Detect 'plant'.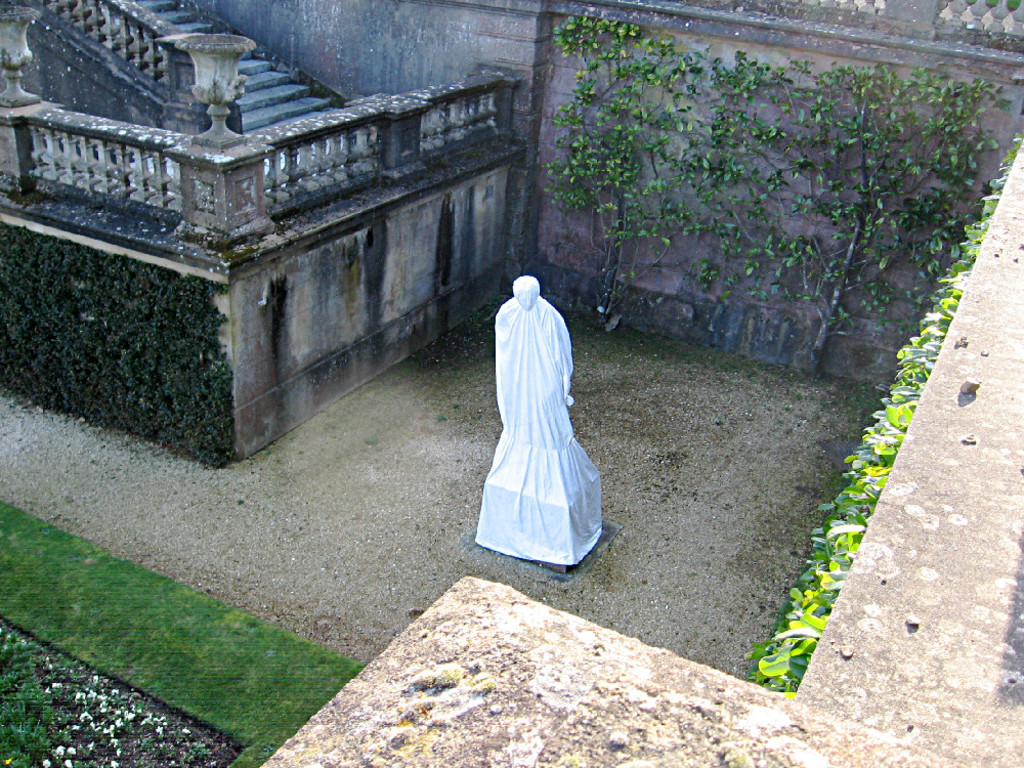
Detected at [x1=736, y1=137, x2=1020, y2=694].
